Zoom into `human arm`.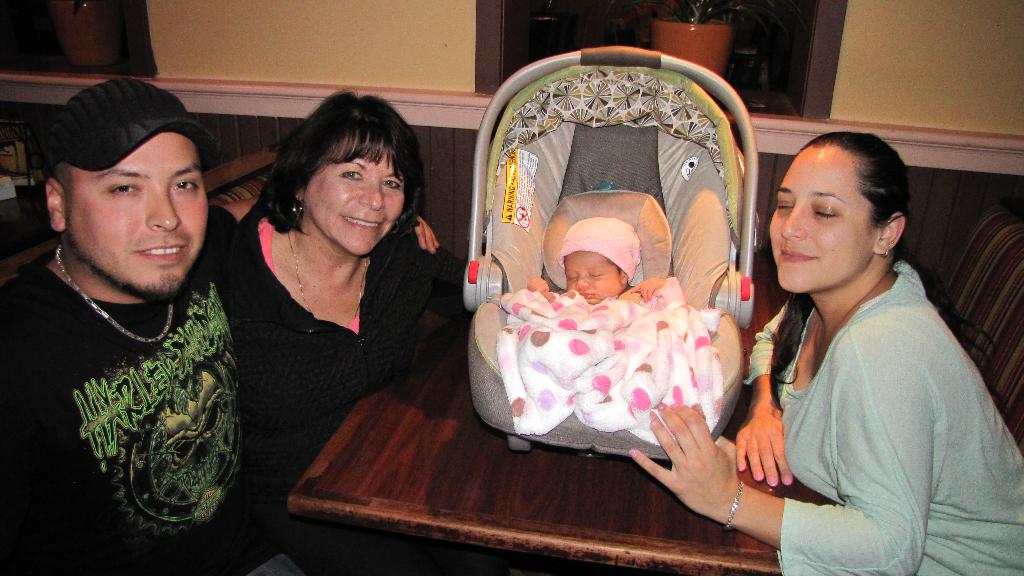
Zoom target: <bbox>426, 244, 471, 317</bbox>.
